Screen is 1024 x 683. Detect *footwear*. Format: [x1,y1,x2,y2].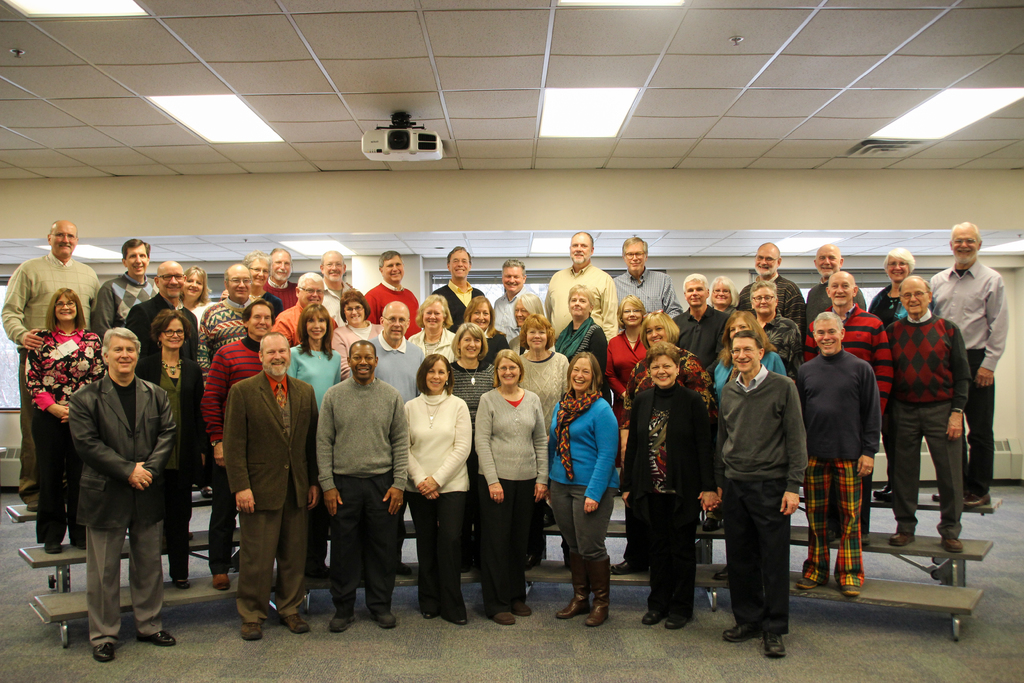
[214,572,228,590].
